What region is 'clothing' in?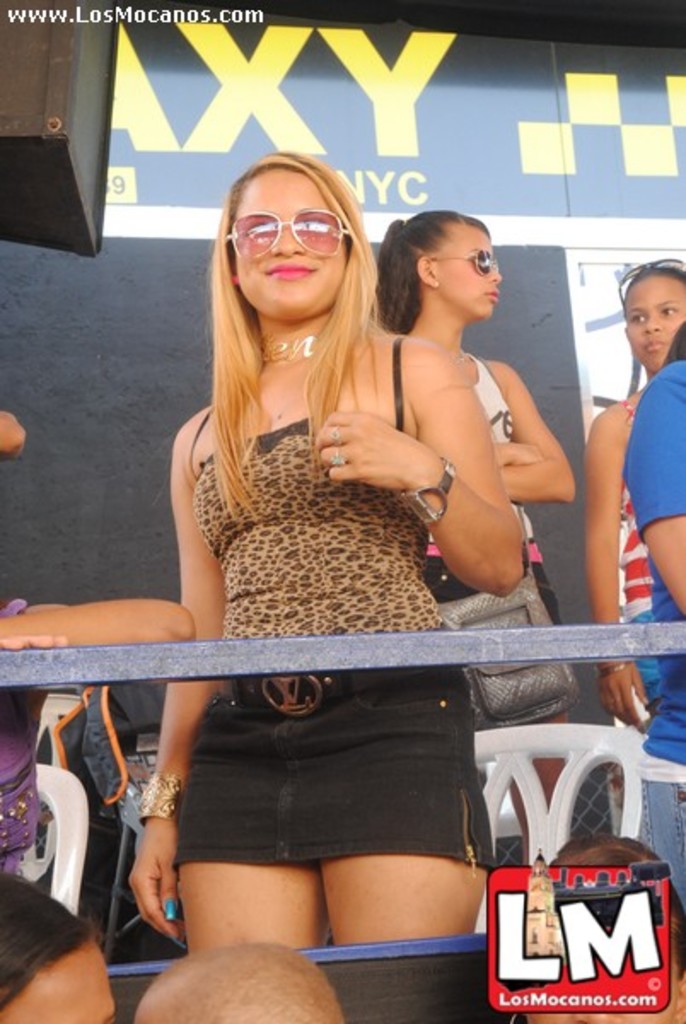
[420, 352, 565, 628].
